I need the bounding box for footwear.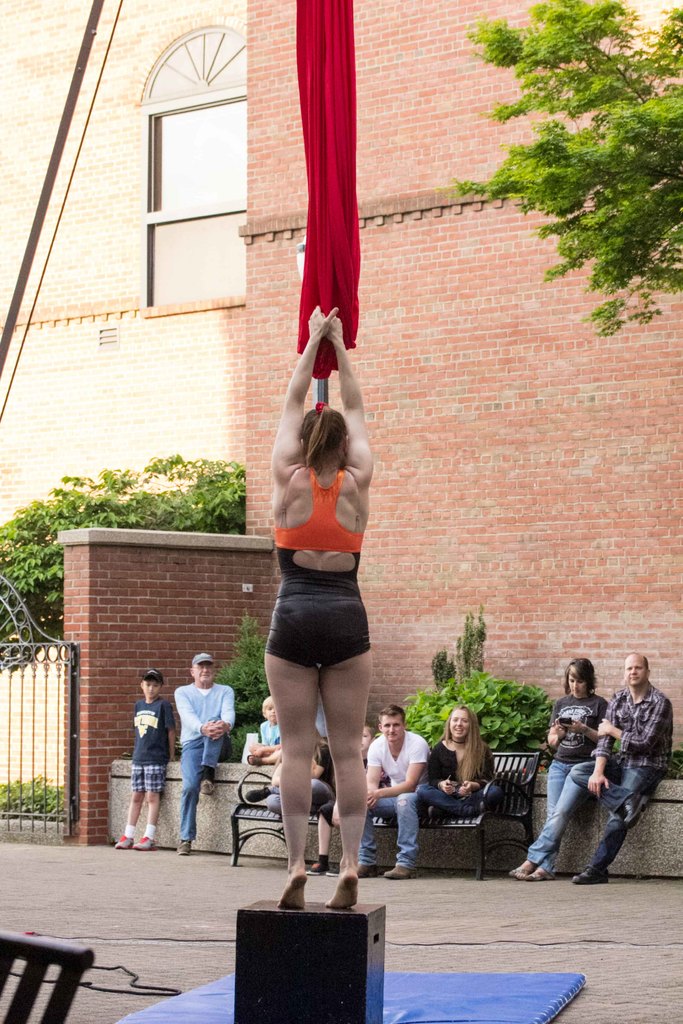
Here it is: [623,796,651,825].
